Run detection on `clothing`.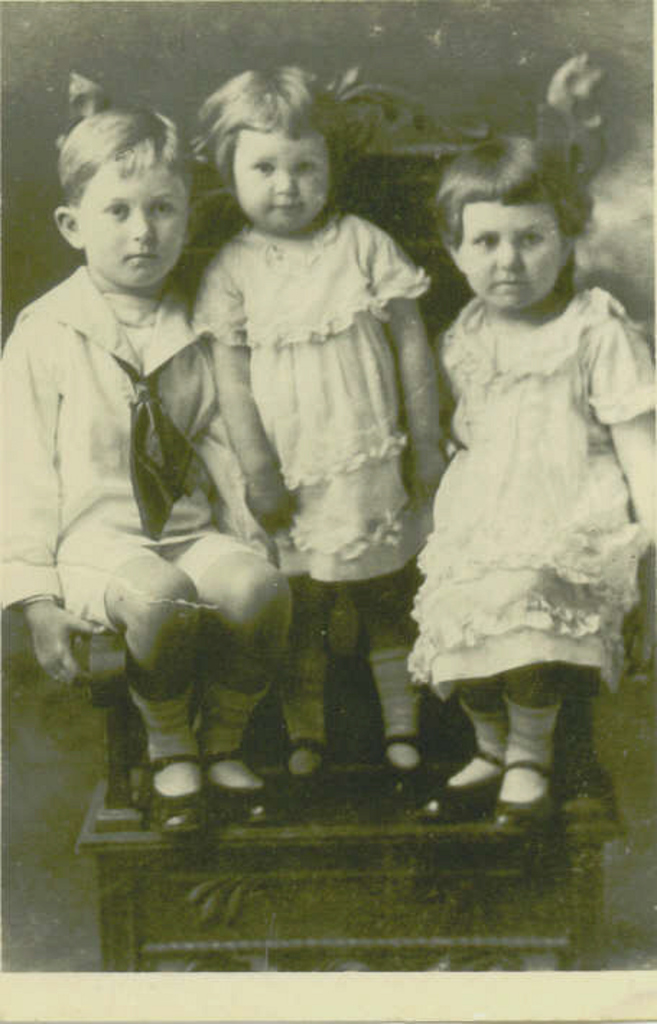
Result: Rect(9, 256, 241, 640).
